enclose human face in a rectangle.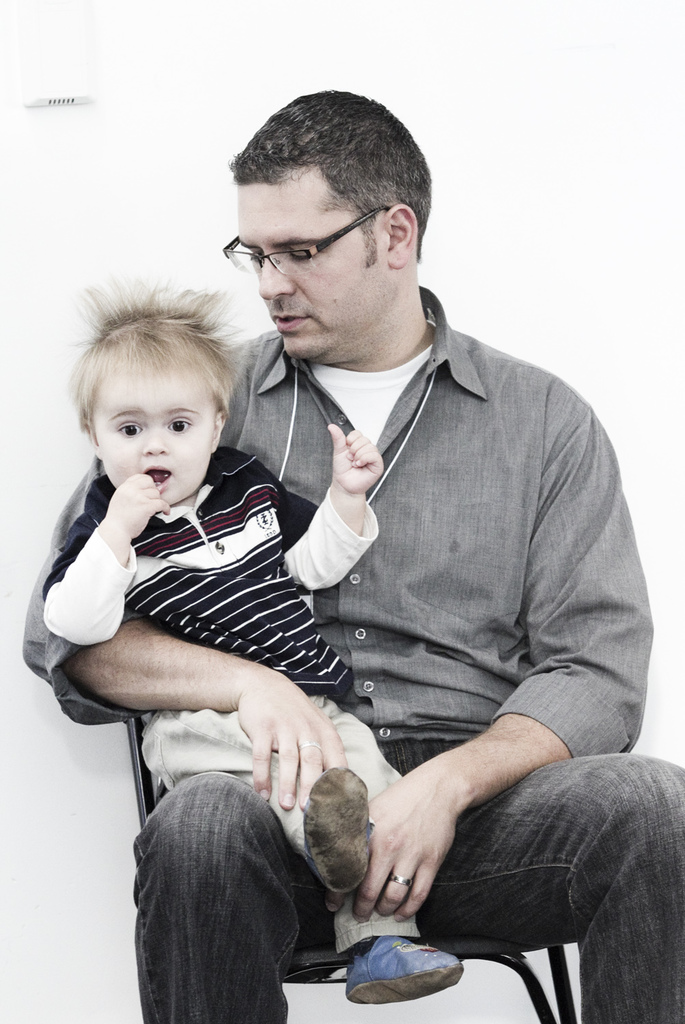
94:365:216:511.
